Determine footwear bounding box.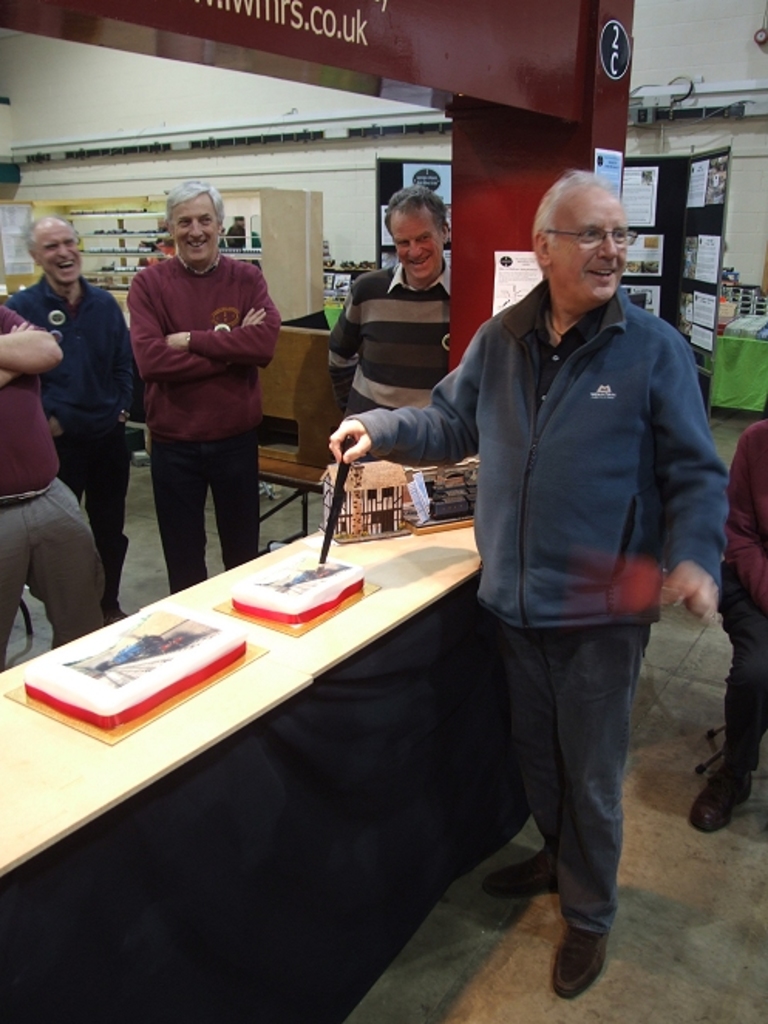
Determined: (left=689, top=749, right=753, bottom=825).
